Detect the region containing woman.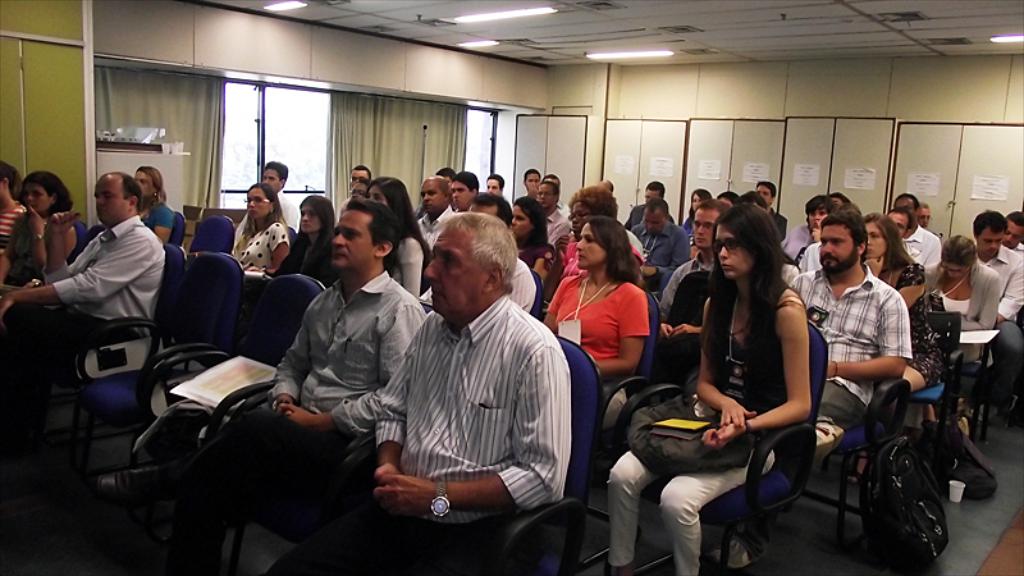
l=852, t=210, r=948, b=481.
